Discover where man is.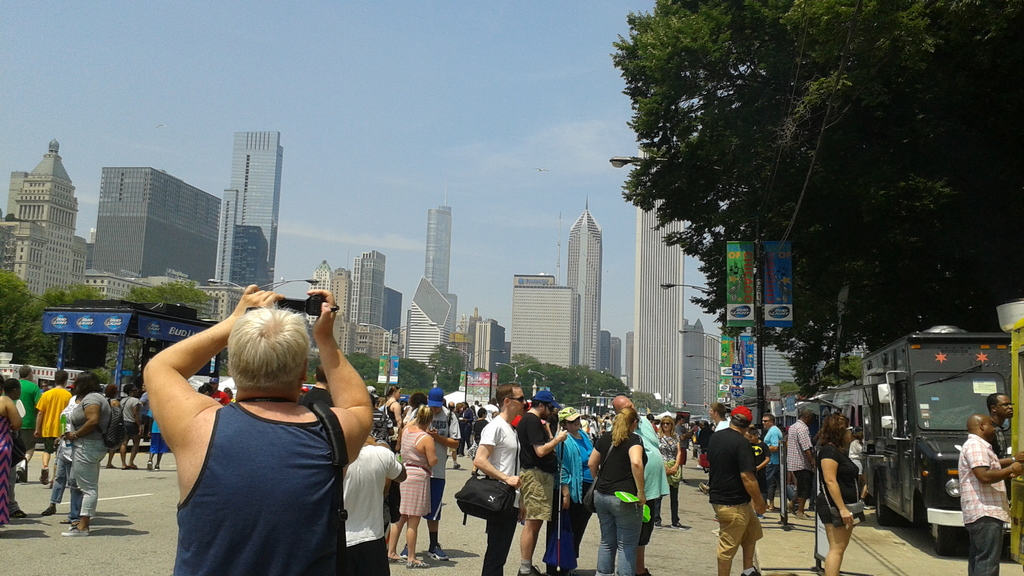
Discovered at <box>605,392,673,575</box>.
